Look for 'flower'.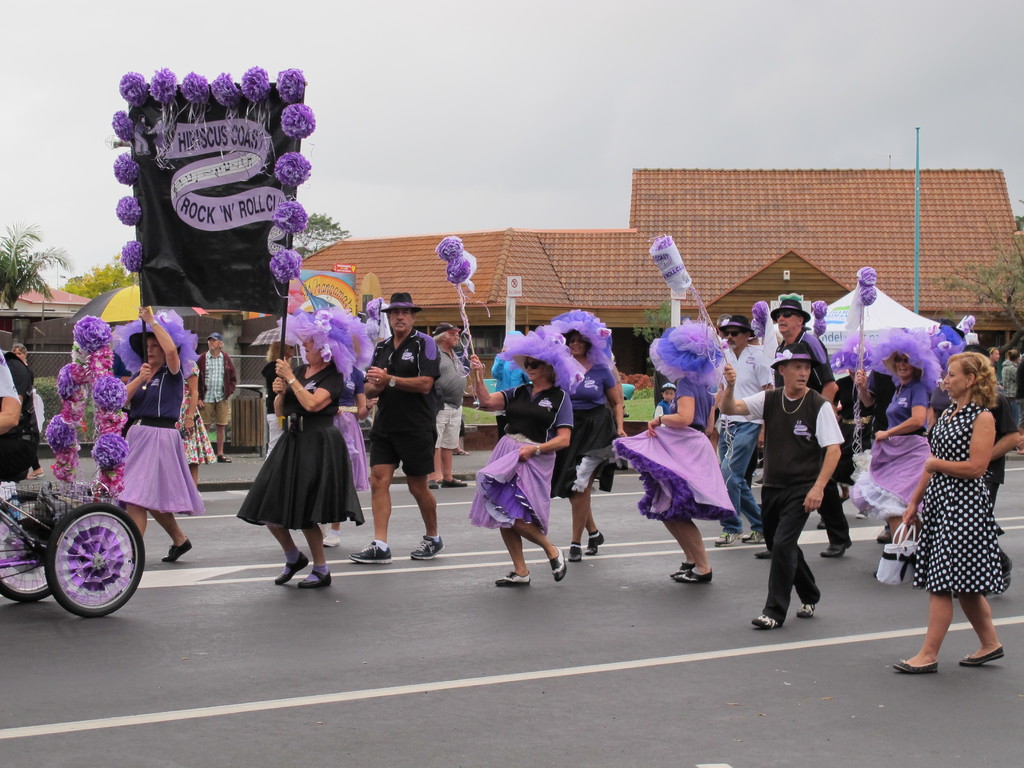
Found: 570,368,588,381.
